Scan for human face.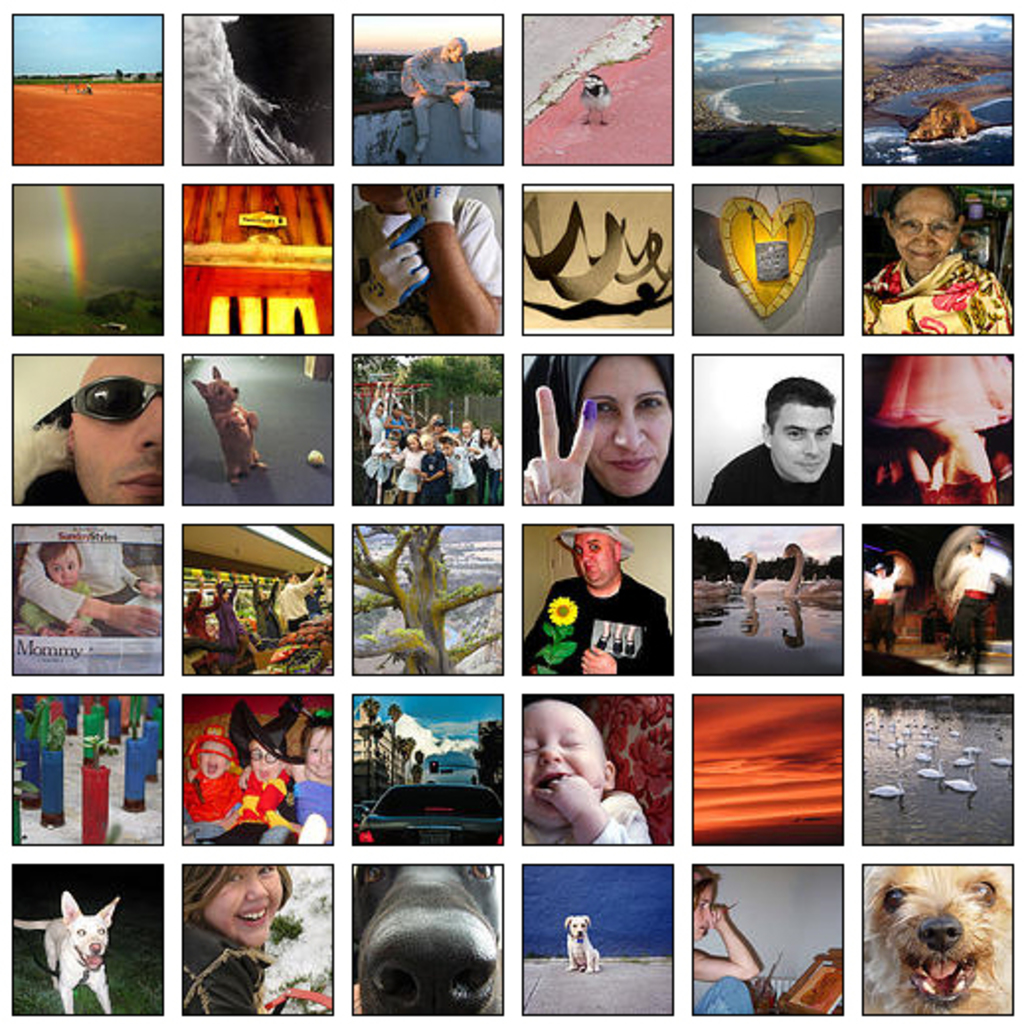
Scan result: {"left": 251, "top": 747, "right": 285, "bottom": 779}.
